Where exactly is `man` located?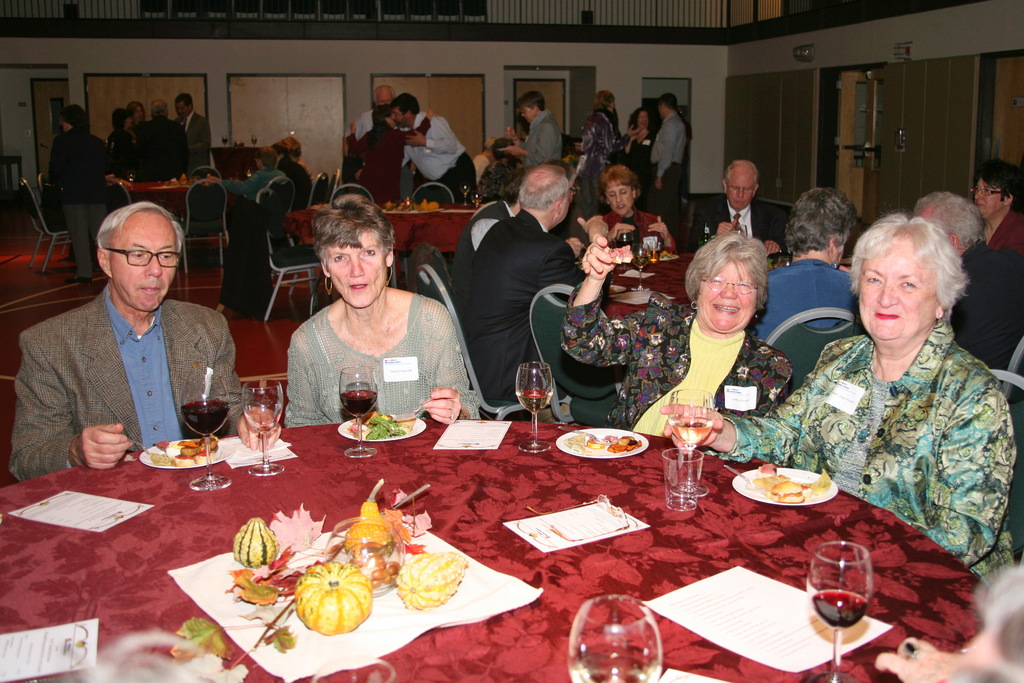
Its bounding box is (499,90,577,172).
